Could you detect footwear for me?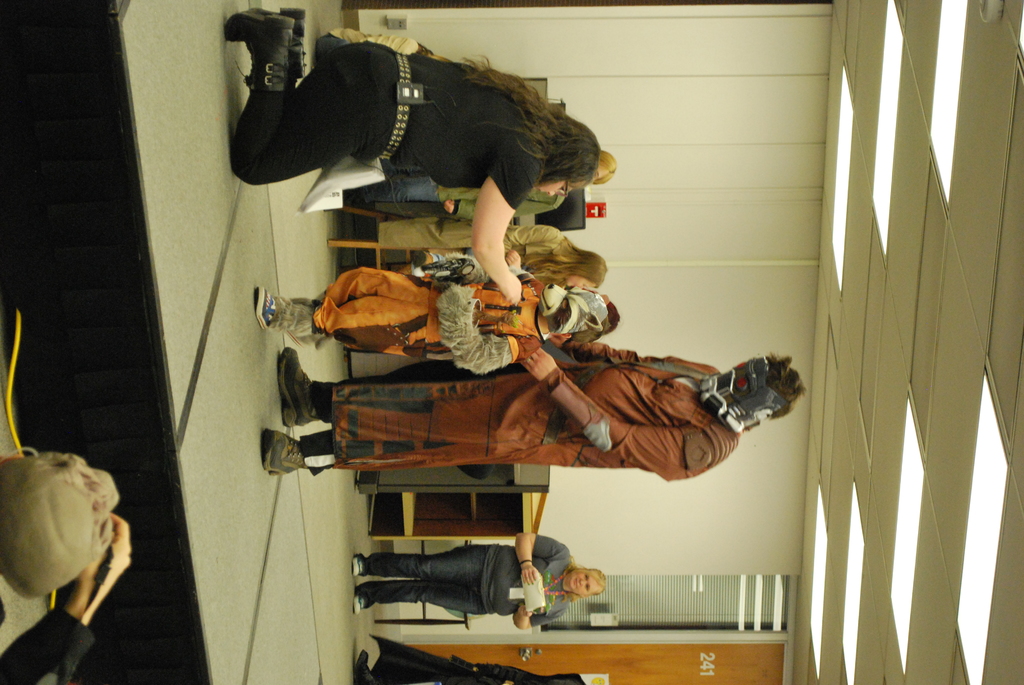
Detection result: 352, 590, 365, 618.
